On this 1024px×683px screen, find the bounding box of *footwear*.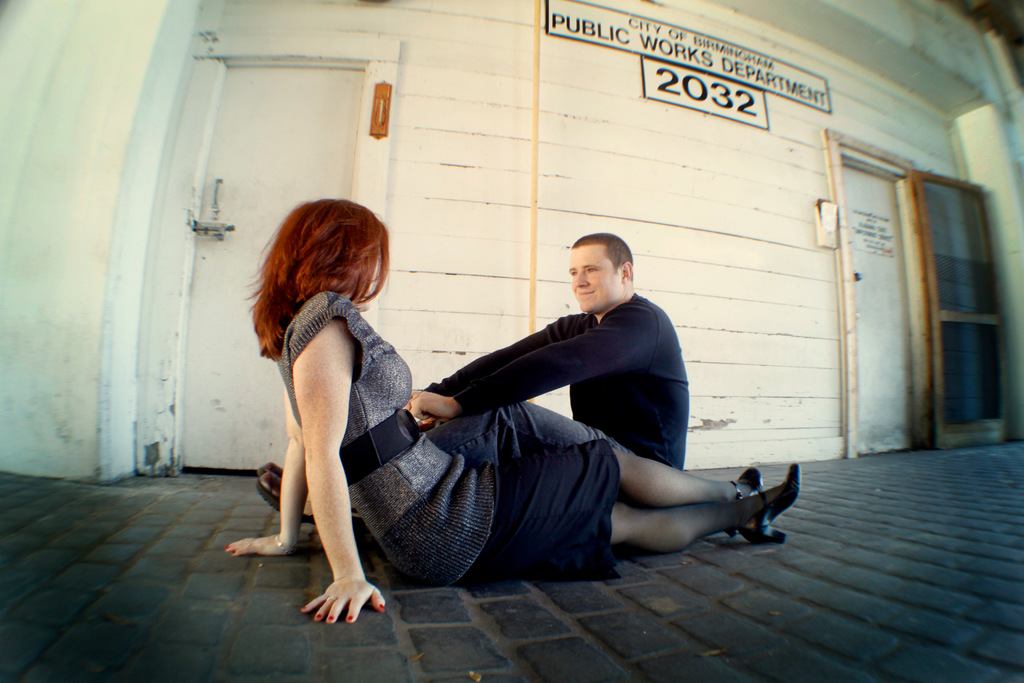
Bounding box: l=253, t=470, r=314, b=519.
